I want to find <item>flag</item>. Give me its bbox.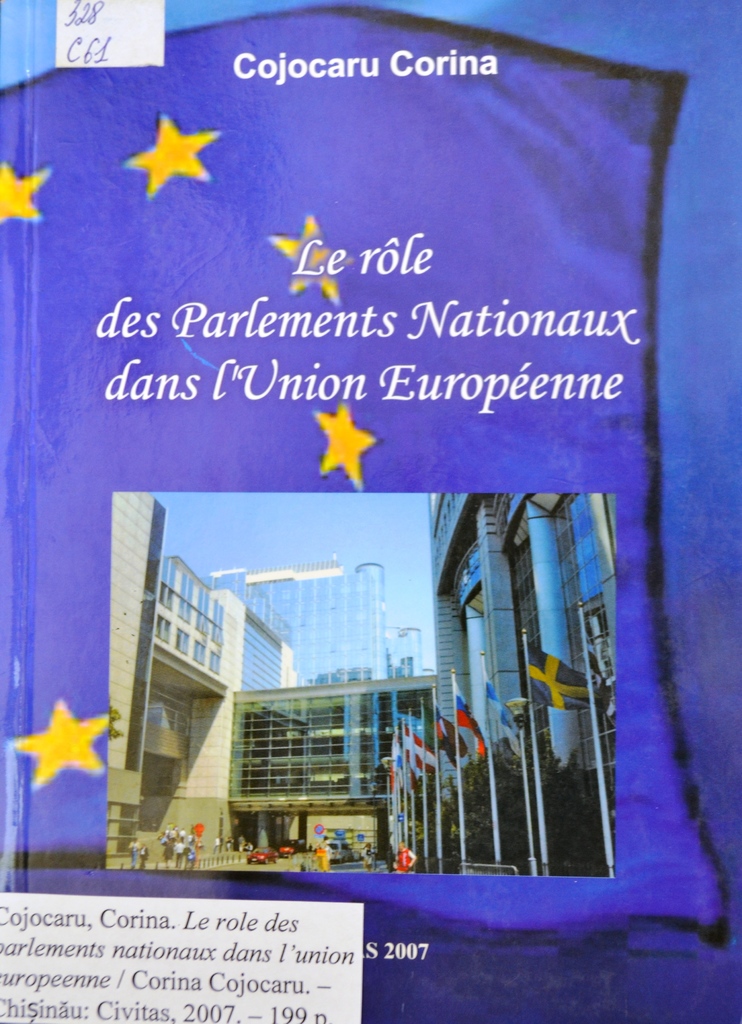
bbox=(451, 697, 490, 758).
